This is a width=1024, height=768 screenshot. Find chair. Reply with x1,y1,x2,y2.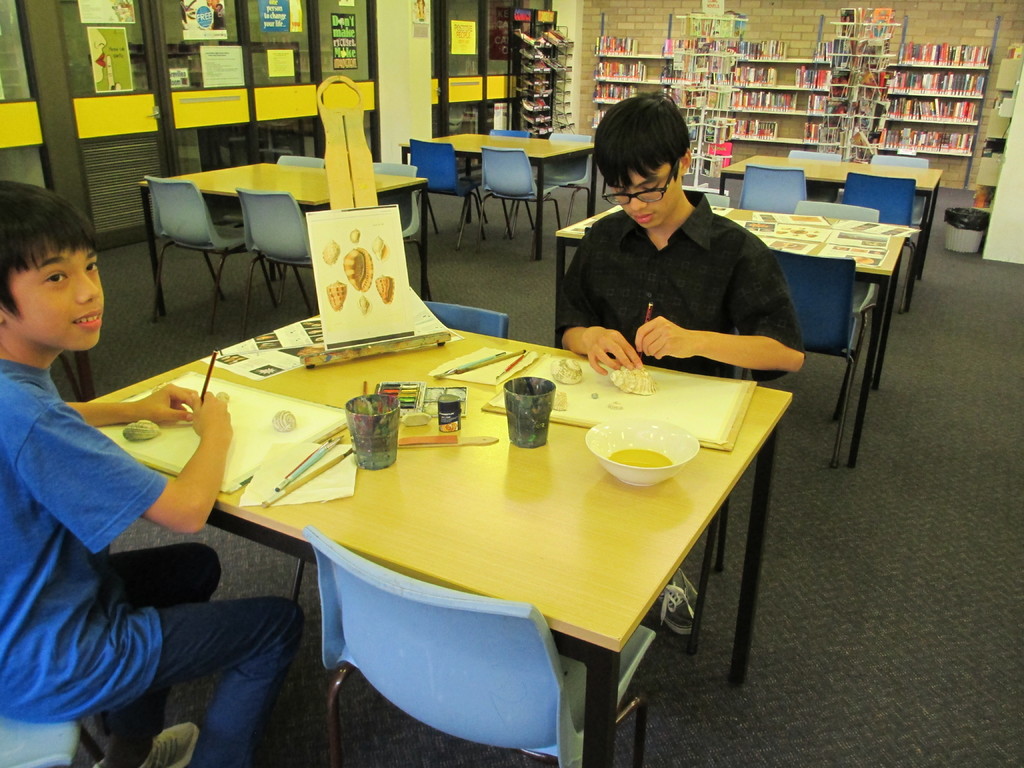
866,152,932,284.
